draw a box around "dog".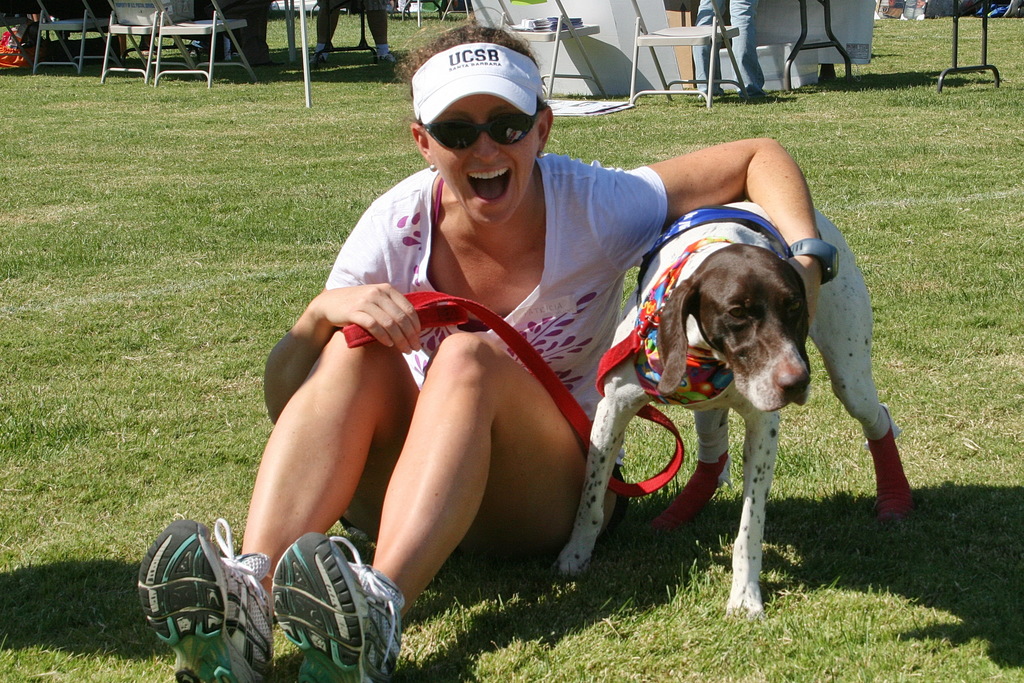
bbox=[552, 199, 917, 618].
